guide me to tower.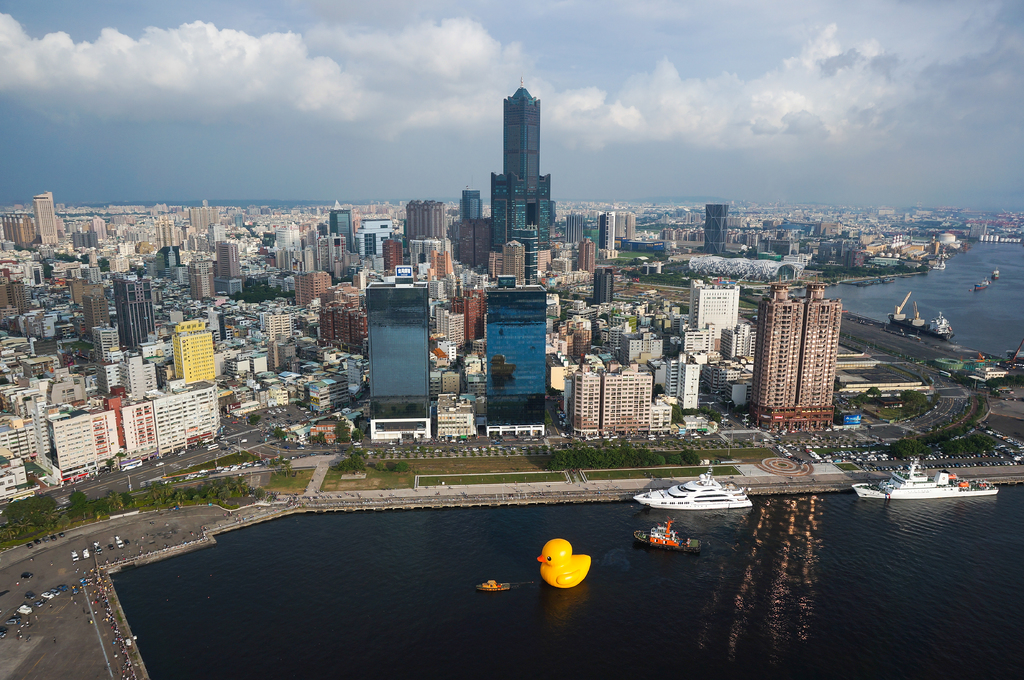
Guidance: [457,184,479,225].
